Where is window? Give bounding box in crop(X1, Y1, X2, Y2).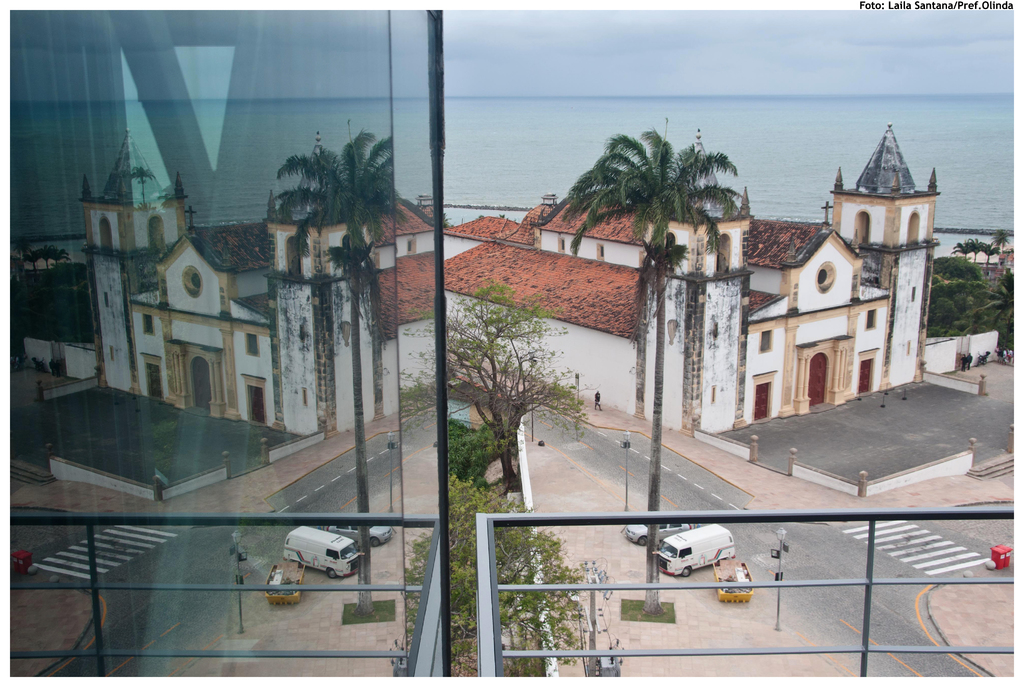
crop(712, 231, 733, 275).
